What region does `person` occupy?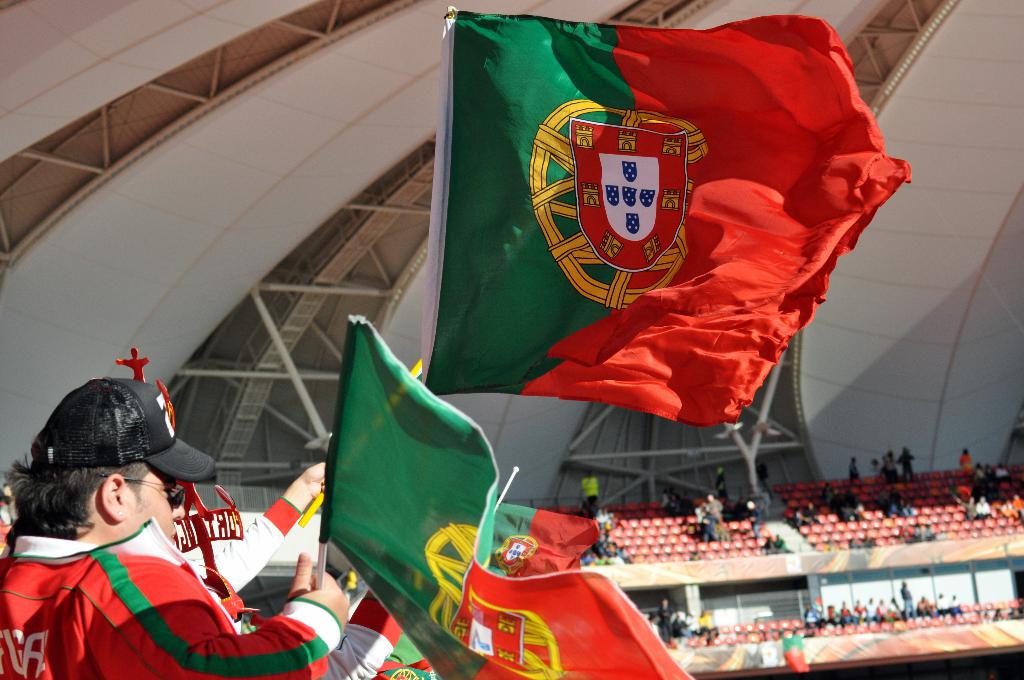
detection(934, 592, 952, 617).
